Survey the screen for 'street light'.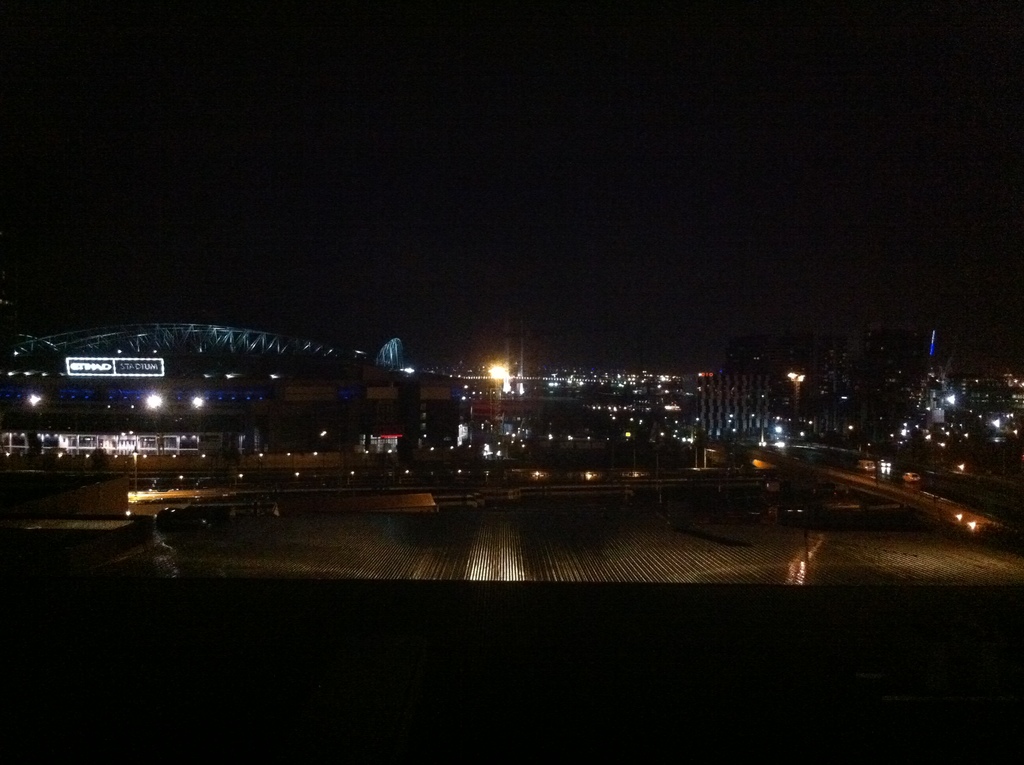
Survey found: (x1=532, y1=470, x2=540, y2=485).
